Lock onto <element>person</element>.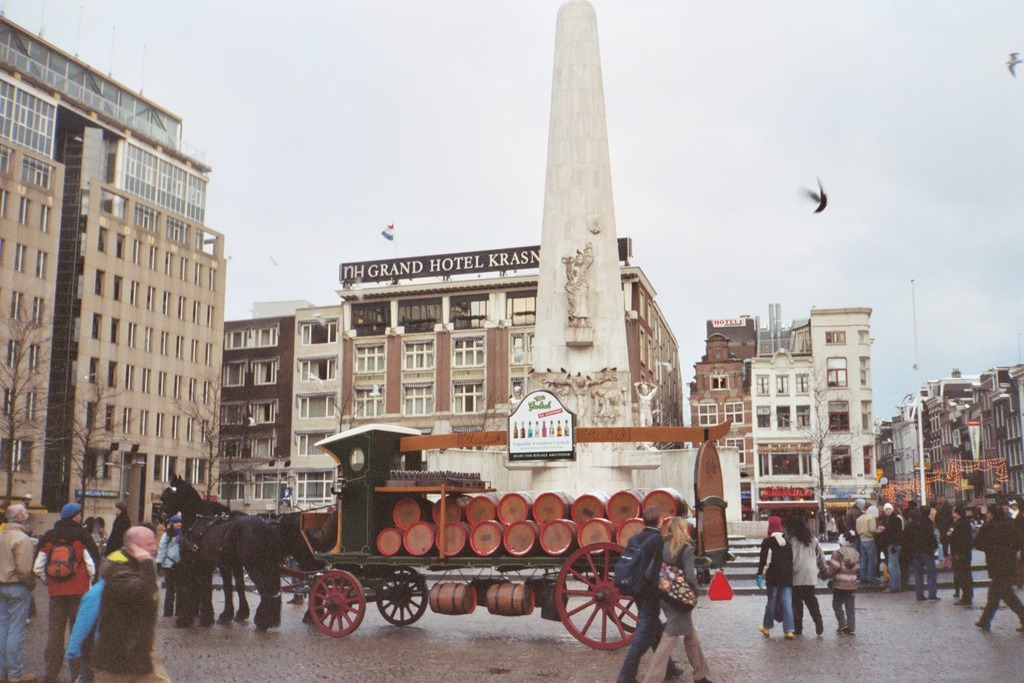
Locked: BBox(617, 506, 683, 682).
